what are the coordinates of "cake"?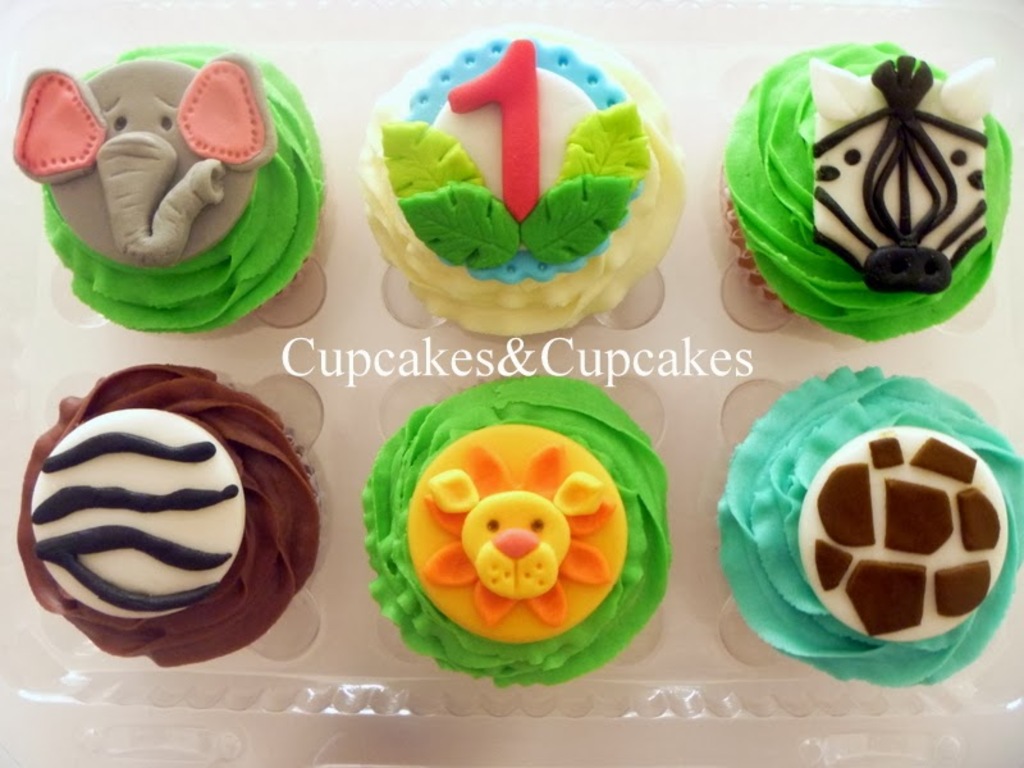
730/44/1011/334.
